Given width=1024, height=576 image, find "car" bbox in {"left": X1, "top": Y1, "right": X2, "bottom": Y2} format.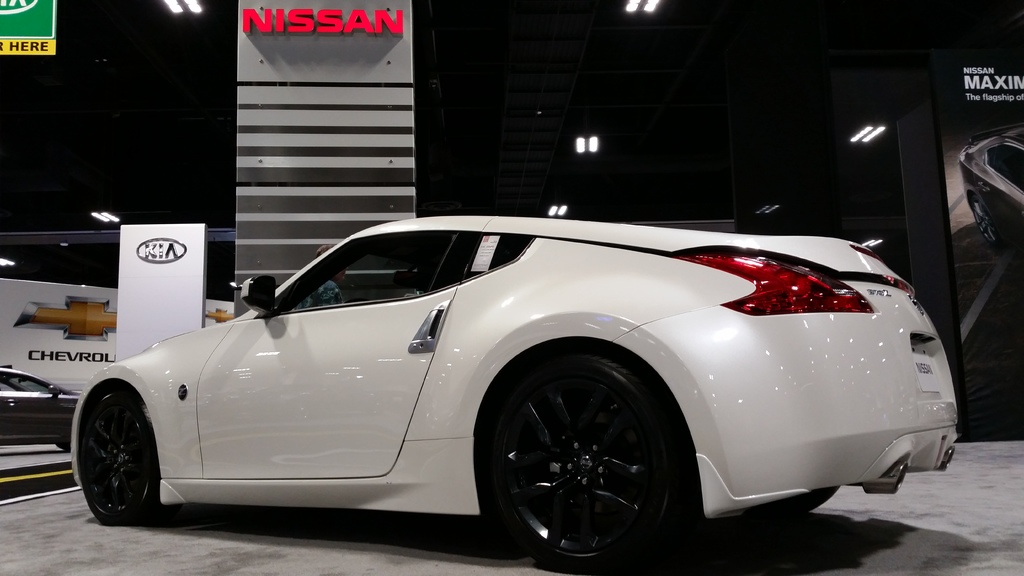
{"left": 956, "top": 122, "right": 1023, "bottom": 243}.
